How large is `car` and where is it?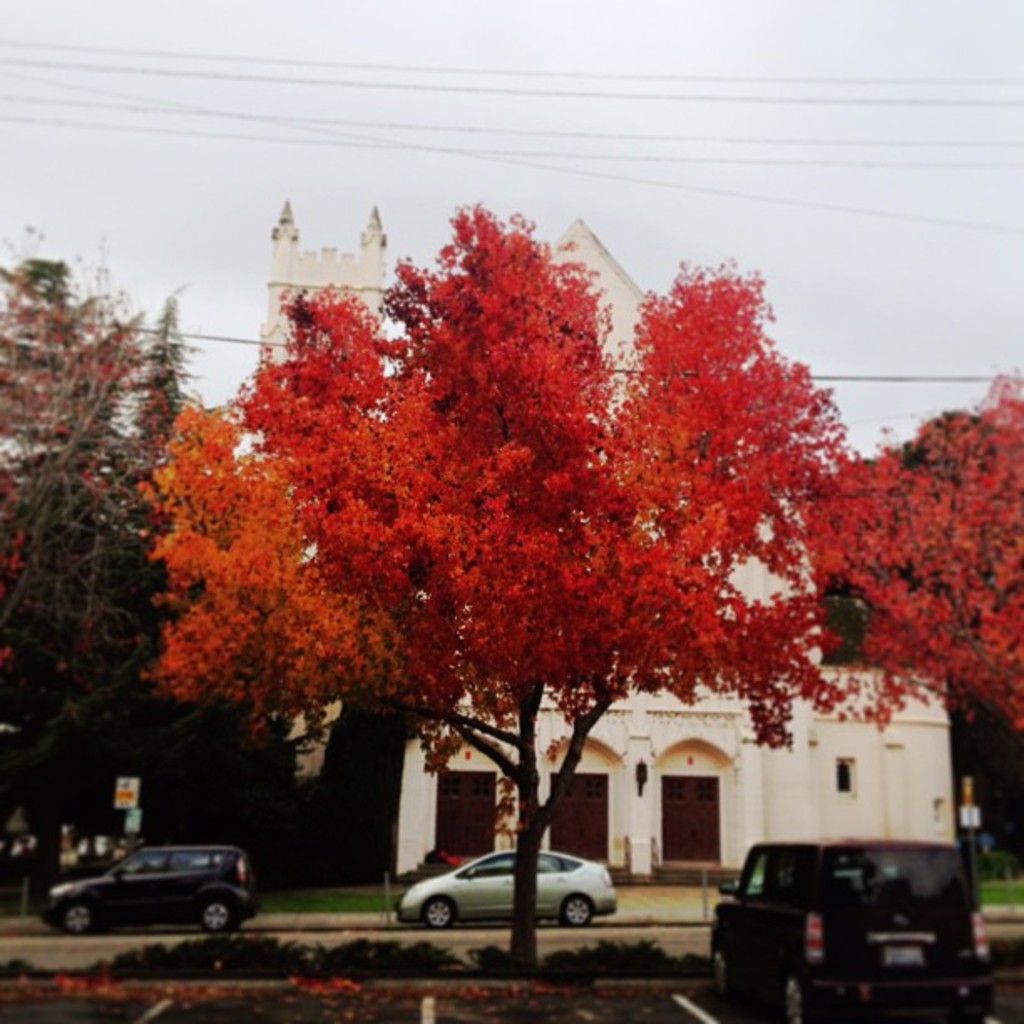
Bounding box: bbox=(28, 830, 268, 952).
